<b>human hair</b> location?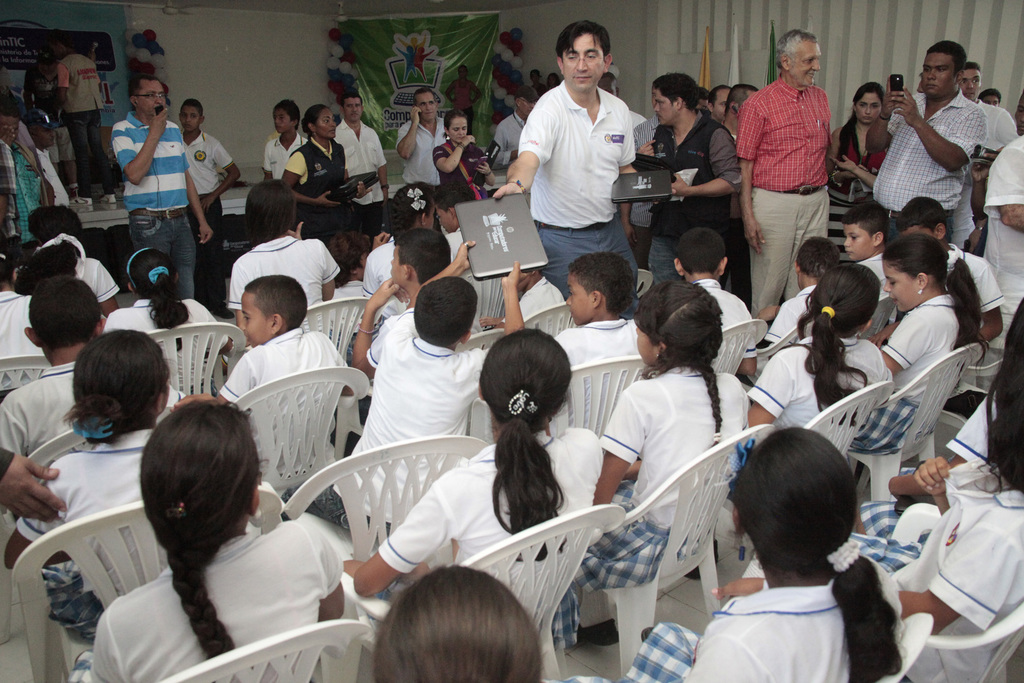
pyautogui.locateOnScreen(0, 237, 24, 293)
